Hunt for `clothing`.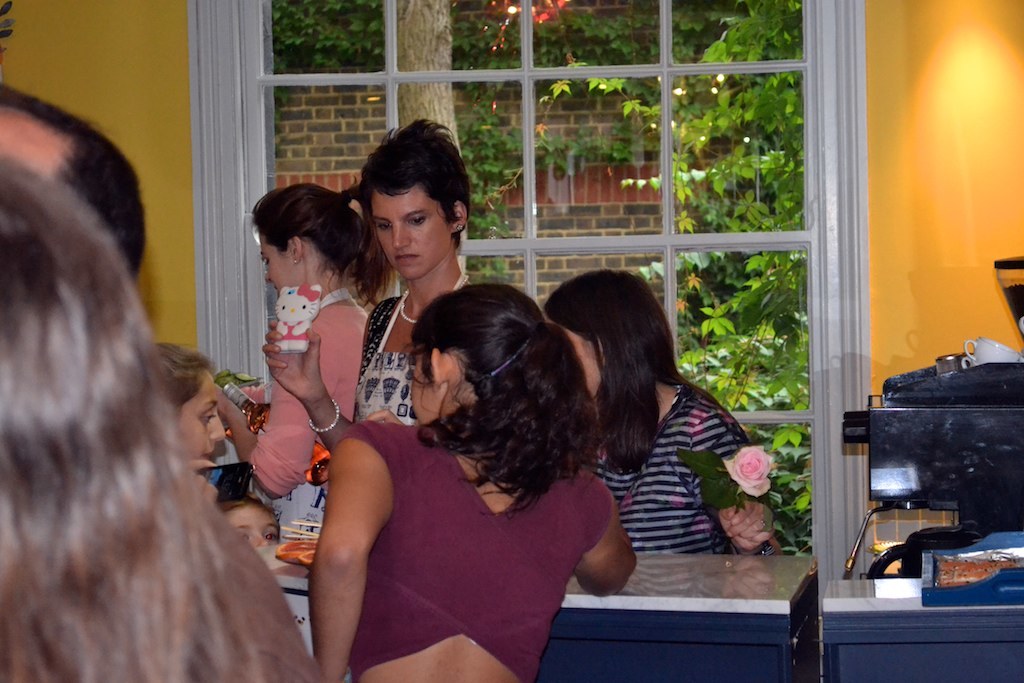
Hunted down at [584, 377, 781, 561].
